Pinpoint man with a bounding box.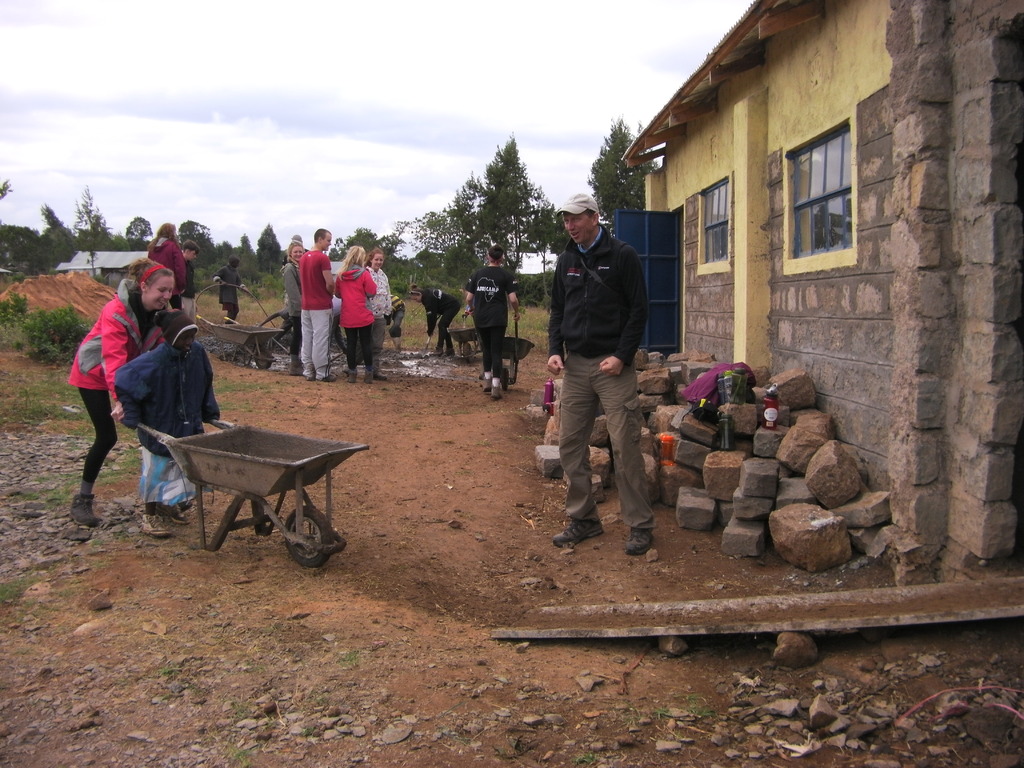
(left=538, top=176, right=658, bottom=557).
